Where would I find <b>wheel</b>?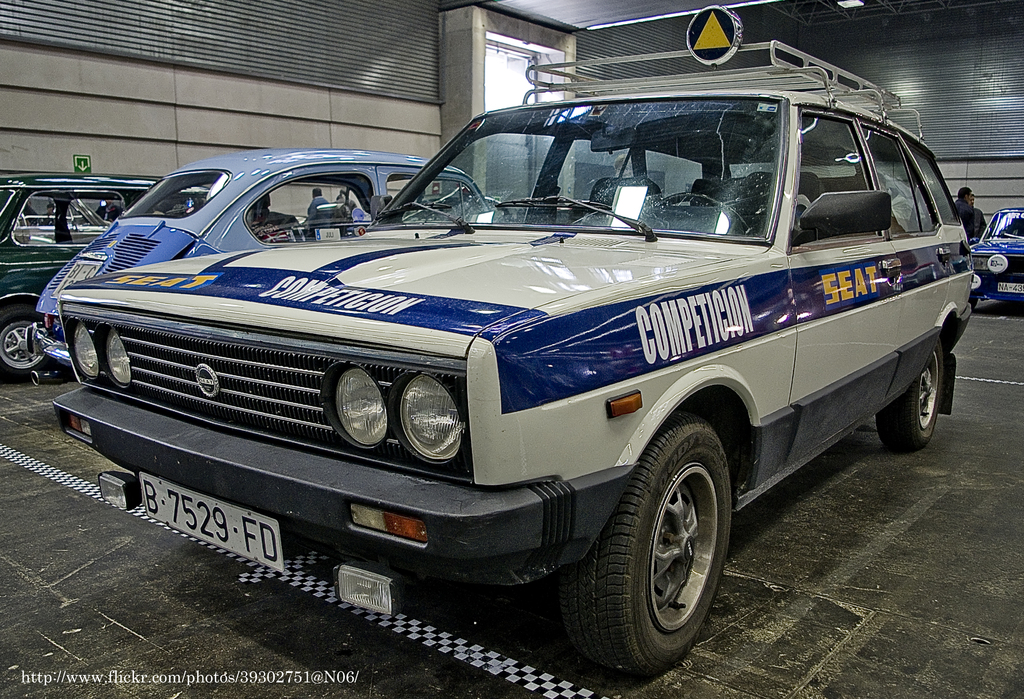
At BBox(662, 194, 750, 236).
